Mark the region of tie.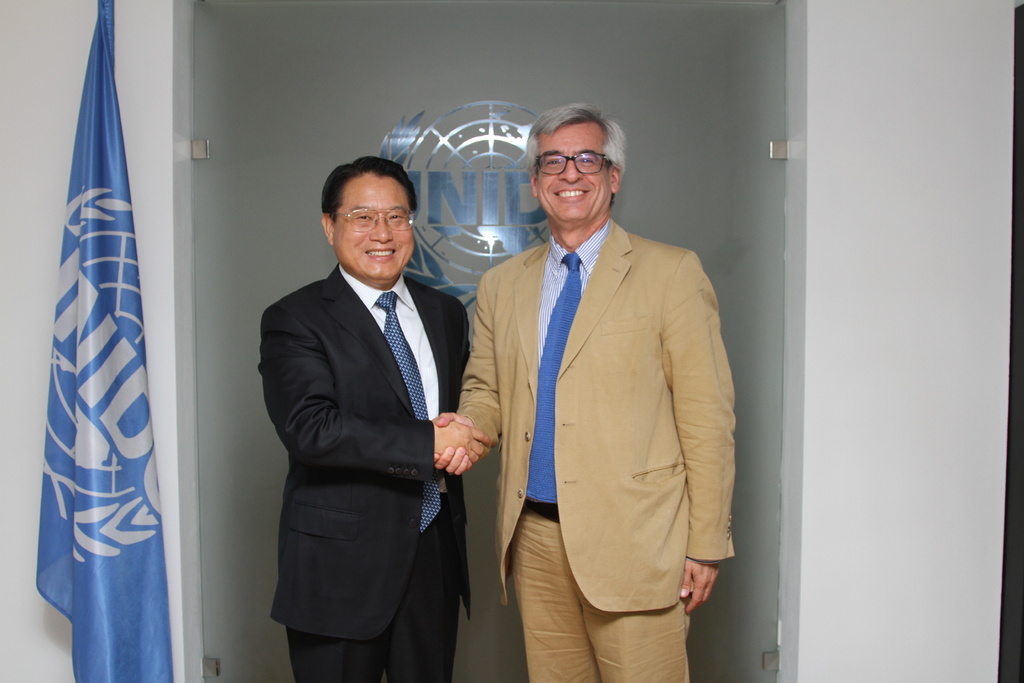
Region: x1=536, y1=252, x2=581, y2=496.
